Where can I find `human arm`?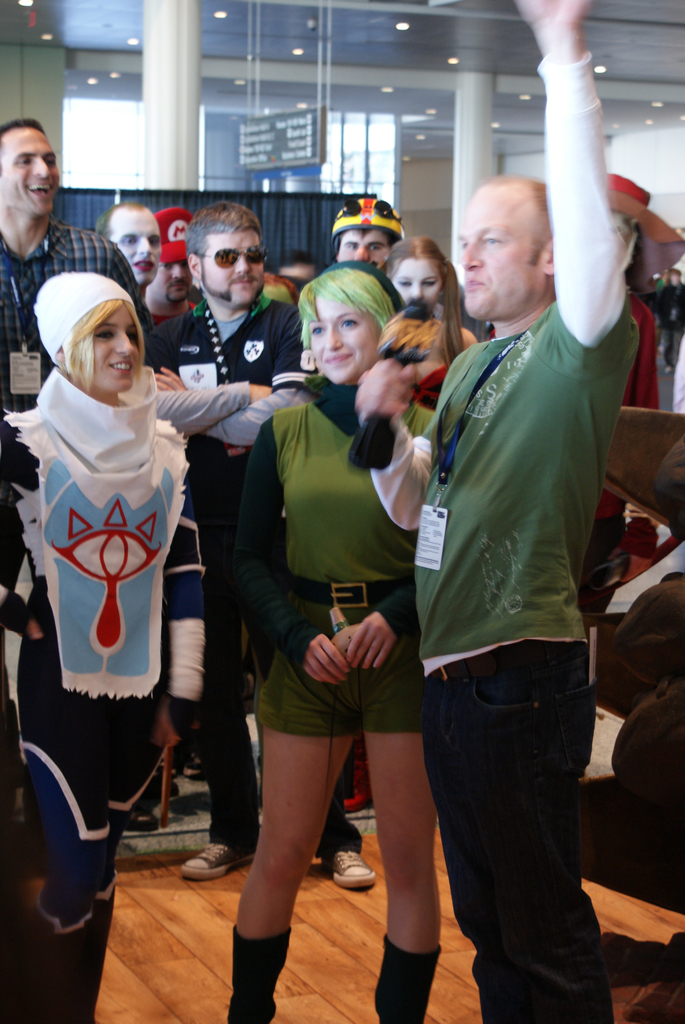
You can find it at BBox(231, 420, 349, 687).
